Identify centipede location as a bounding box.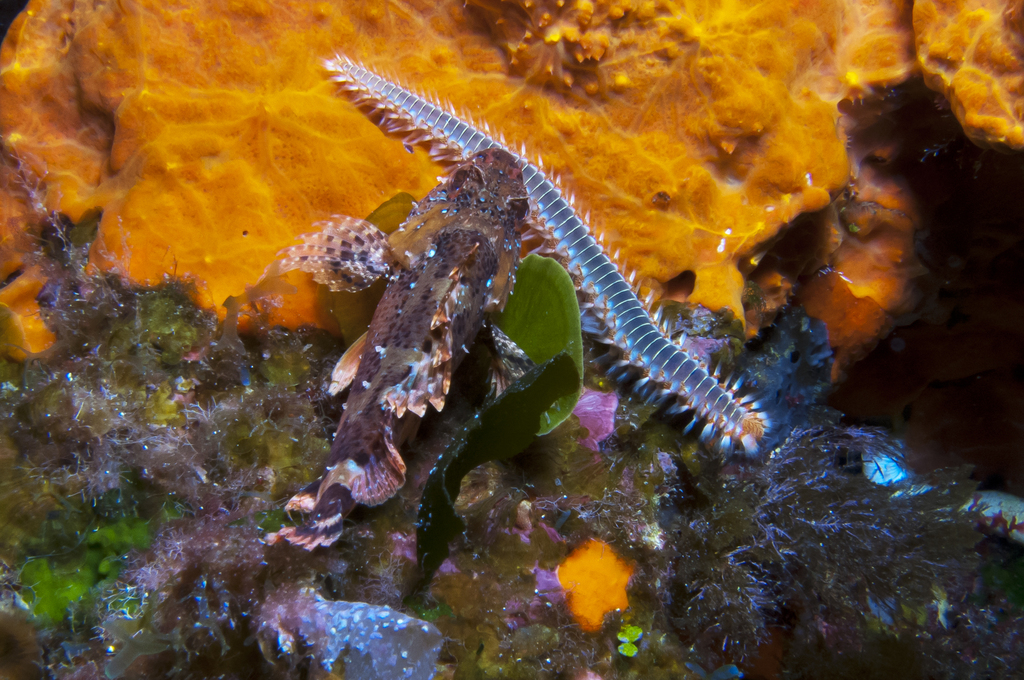
bbox=[323, 49, 772, 457].
